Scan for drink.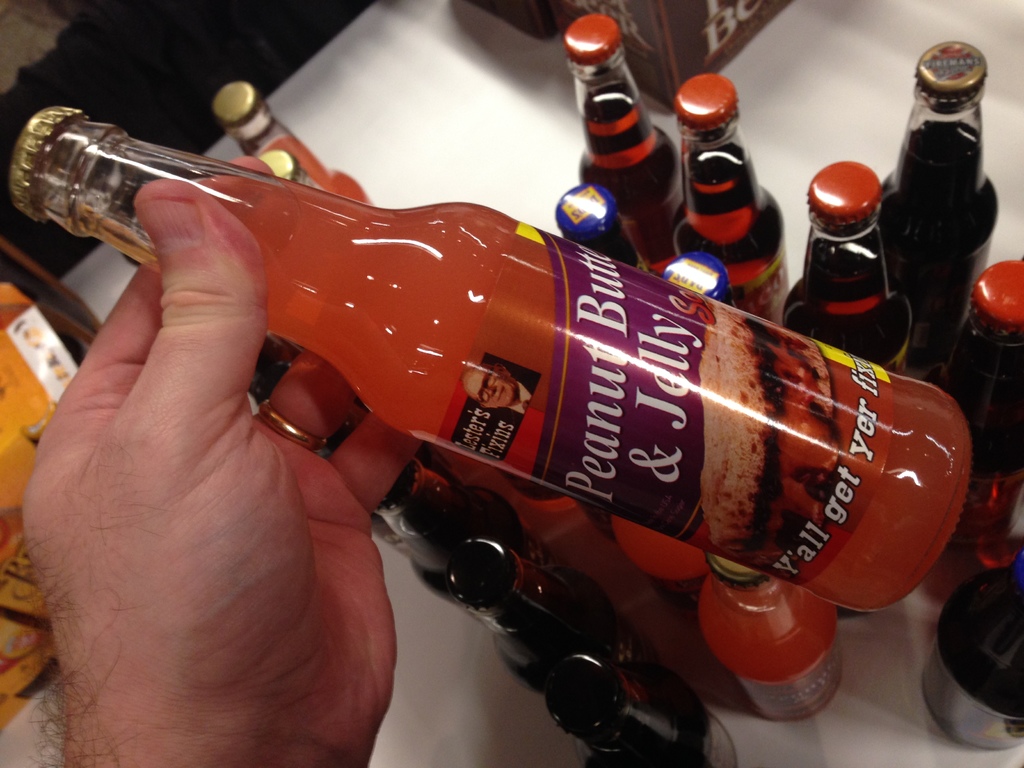
Scan result: crop(377, 467, 658, 760).
